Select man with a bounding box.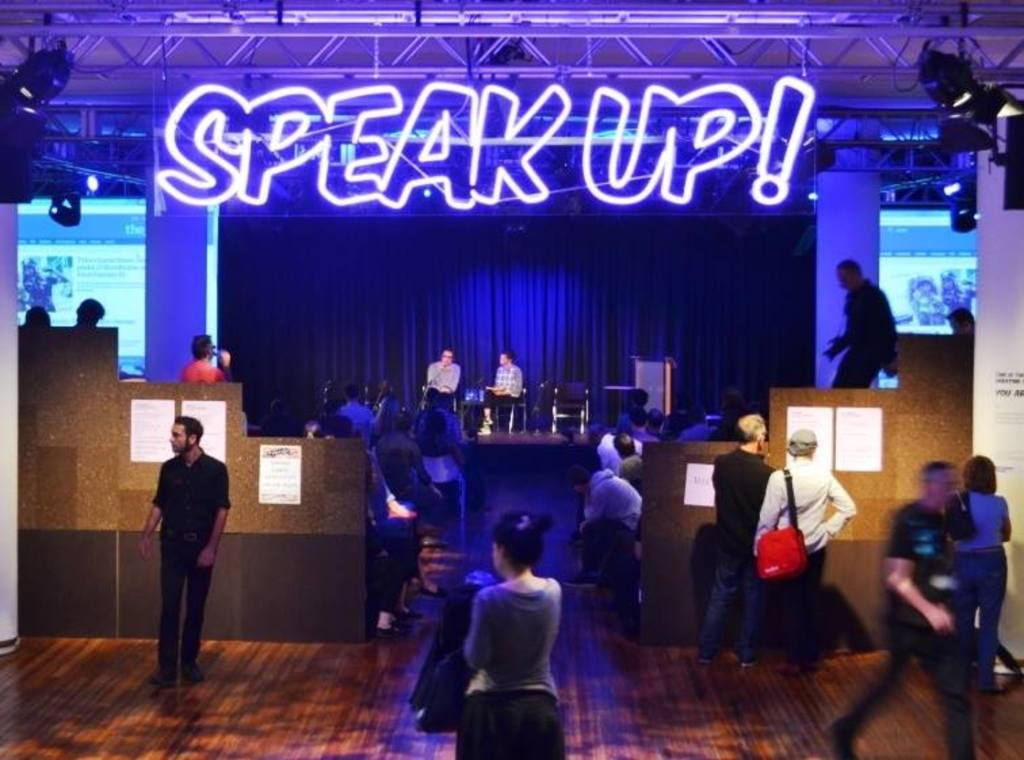
x1=628 y1=410 x2=657 y2=446.
